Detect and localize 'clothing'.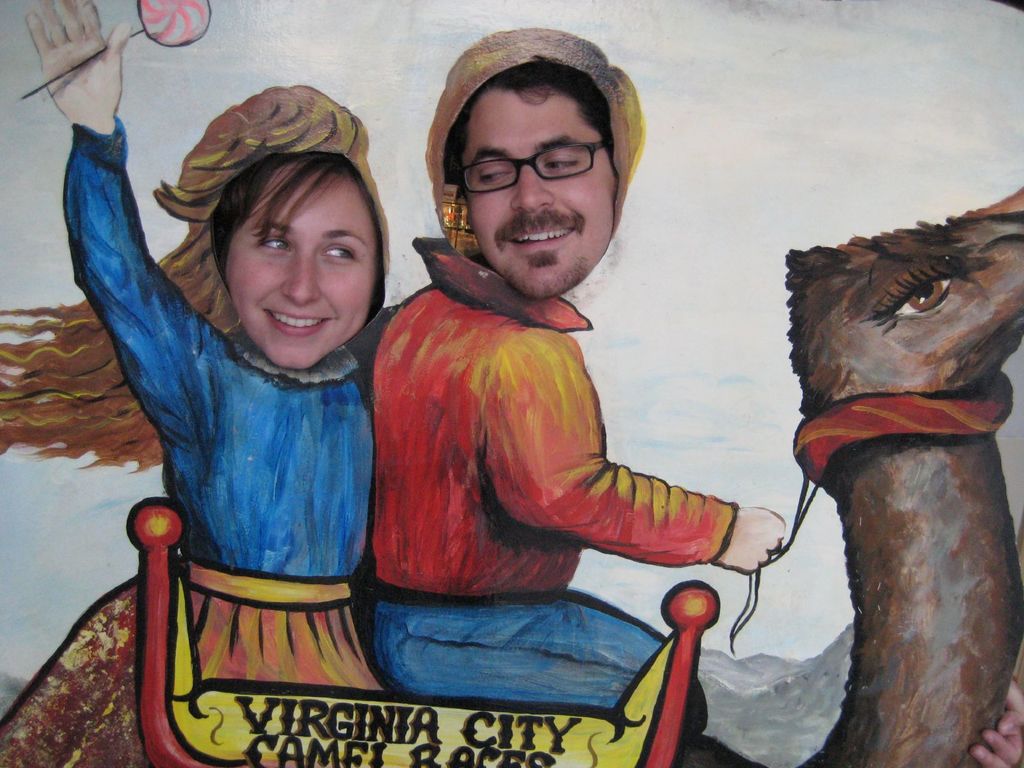
Localized at box(353, 195, 799, 662).
